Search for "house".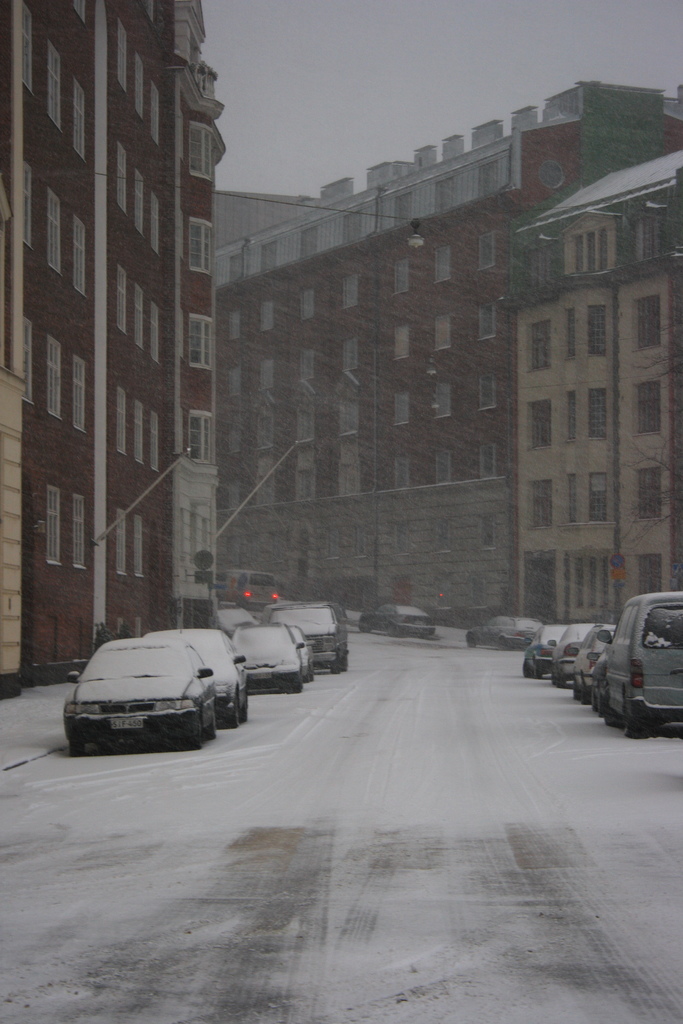
Found at bbox(209, 188, 318, 252).
